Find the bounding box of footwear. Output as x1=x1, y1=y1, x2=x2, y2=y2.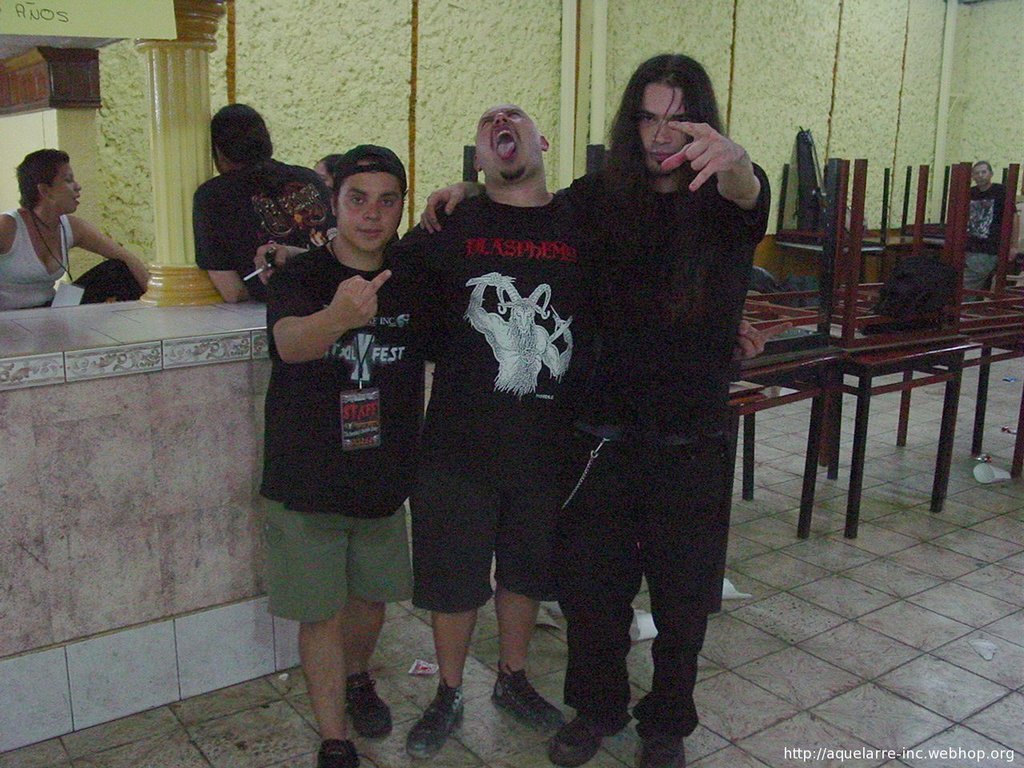
x1=633, y1=734, x2=685, y2=767.
